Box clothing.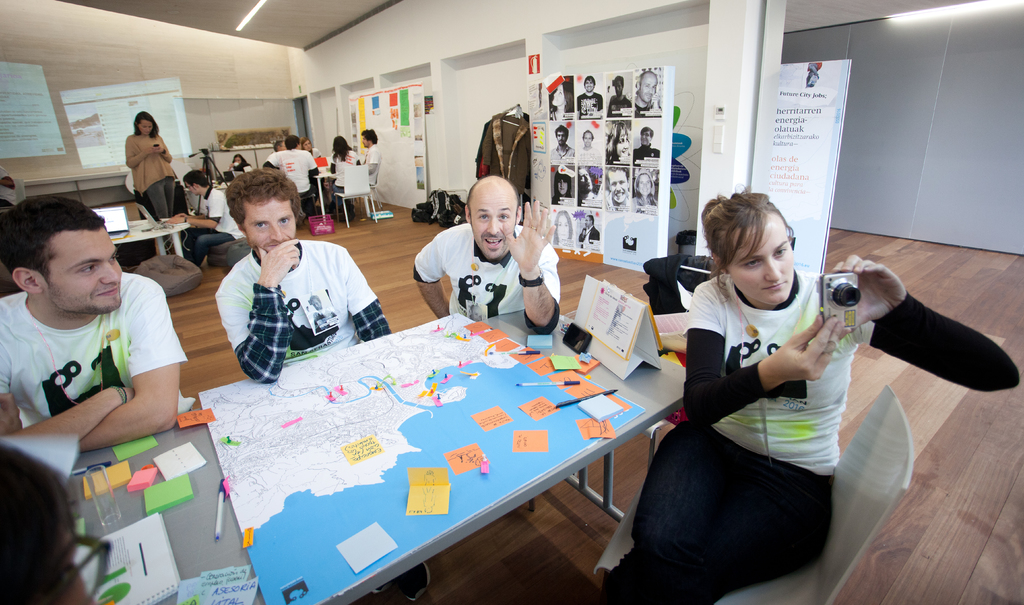
bbox(211, 235, 391, 392).
